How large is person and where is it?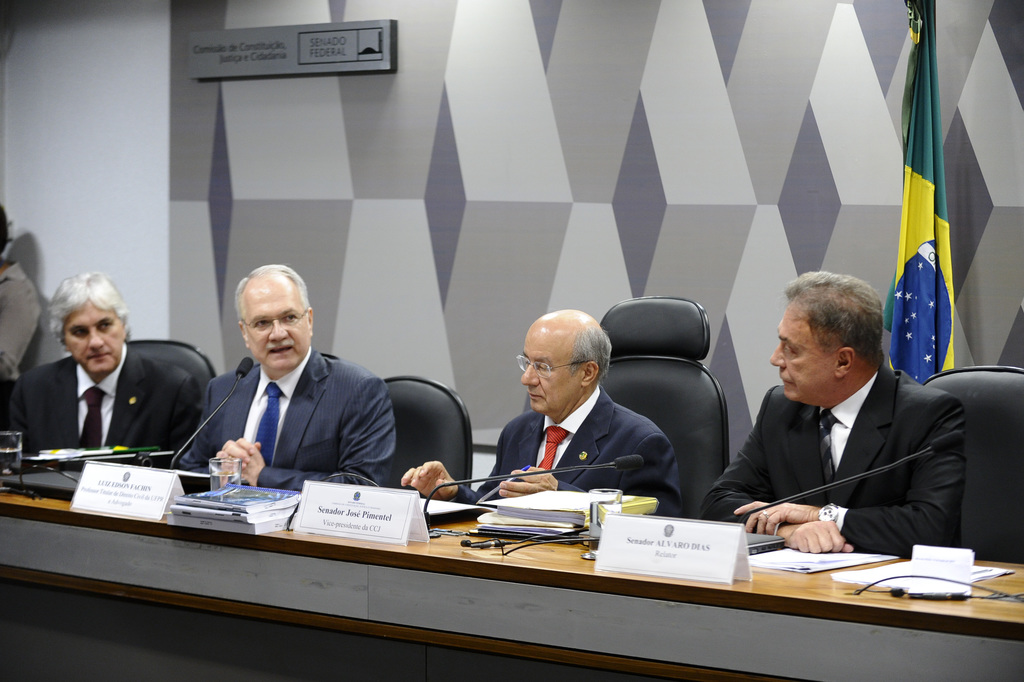
Bounding box: BBox(704, 267, 964, 553).
